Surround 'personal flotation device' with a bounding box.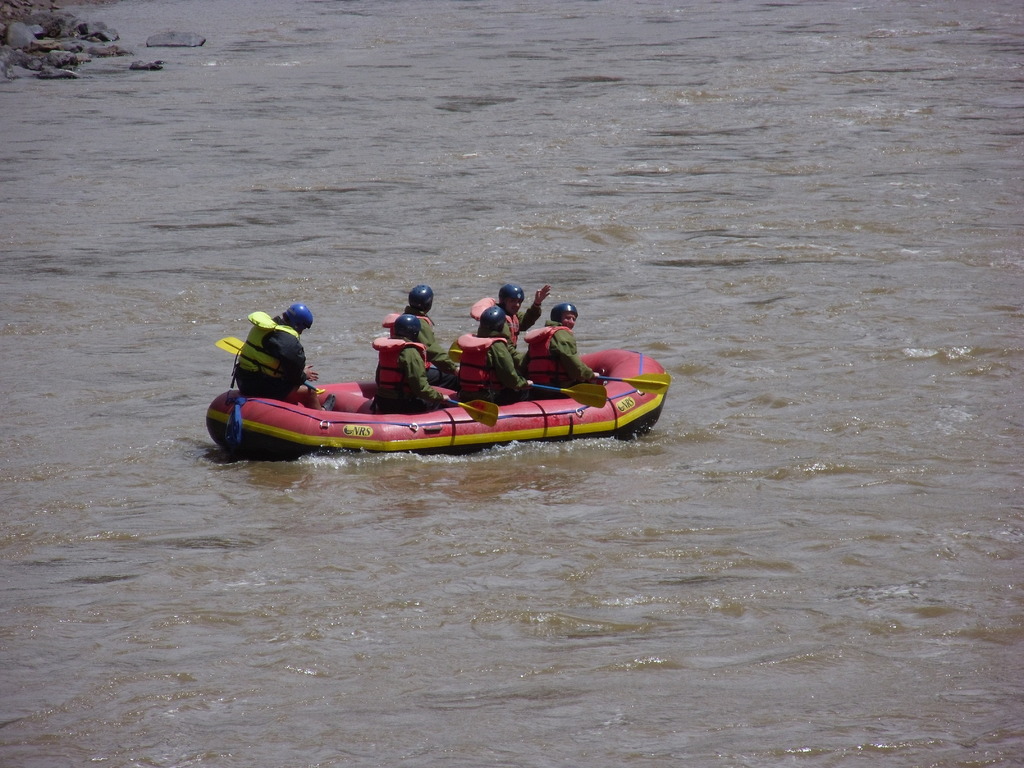
select_region(363, 330, 431, 400).
